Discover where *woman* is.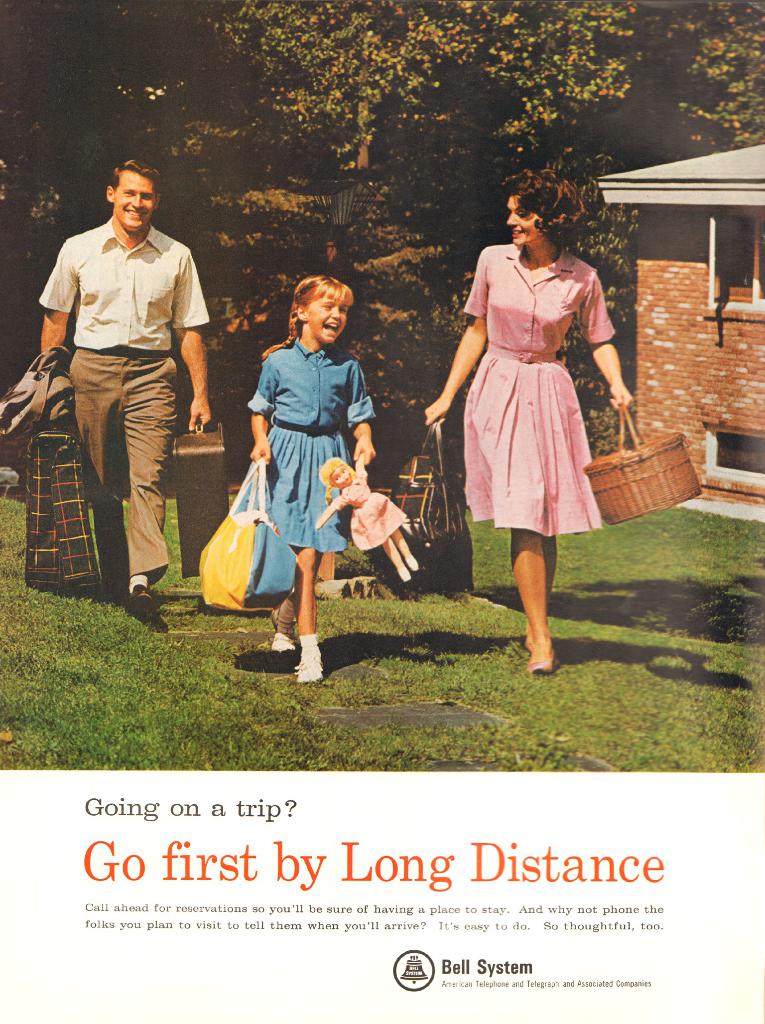
Discovered at [425, 169, 633, 671].
